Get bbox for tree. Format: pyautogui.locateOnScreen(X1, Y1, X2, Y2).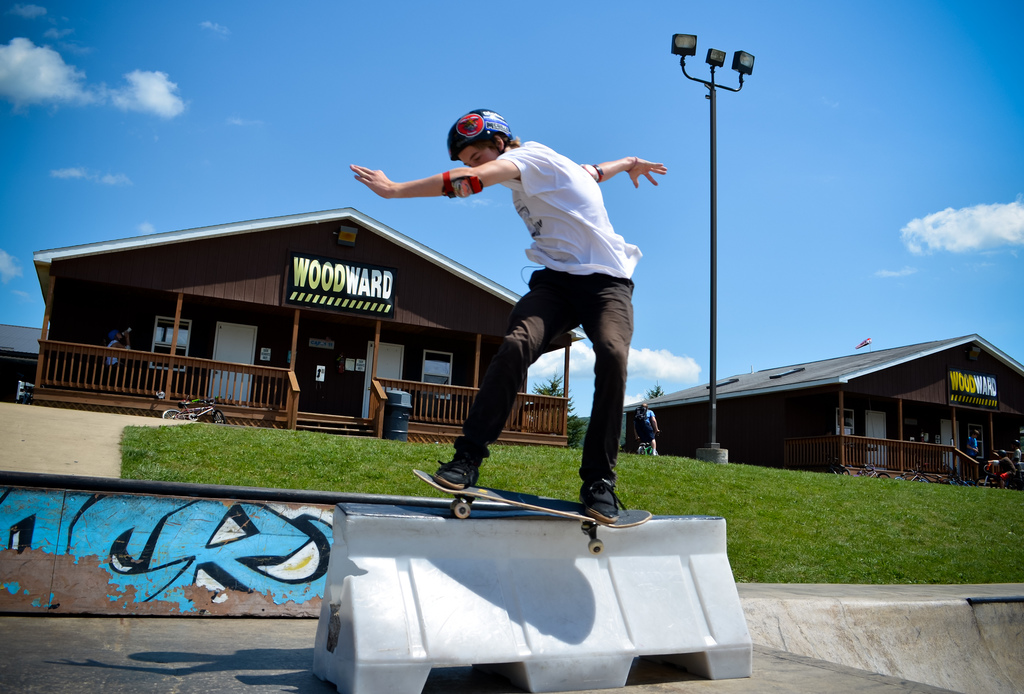
pyautogui.locateOnScreen(532, 369, 576, 417).
